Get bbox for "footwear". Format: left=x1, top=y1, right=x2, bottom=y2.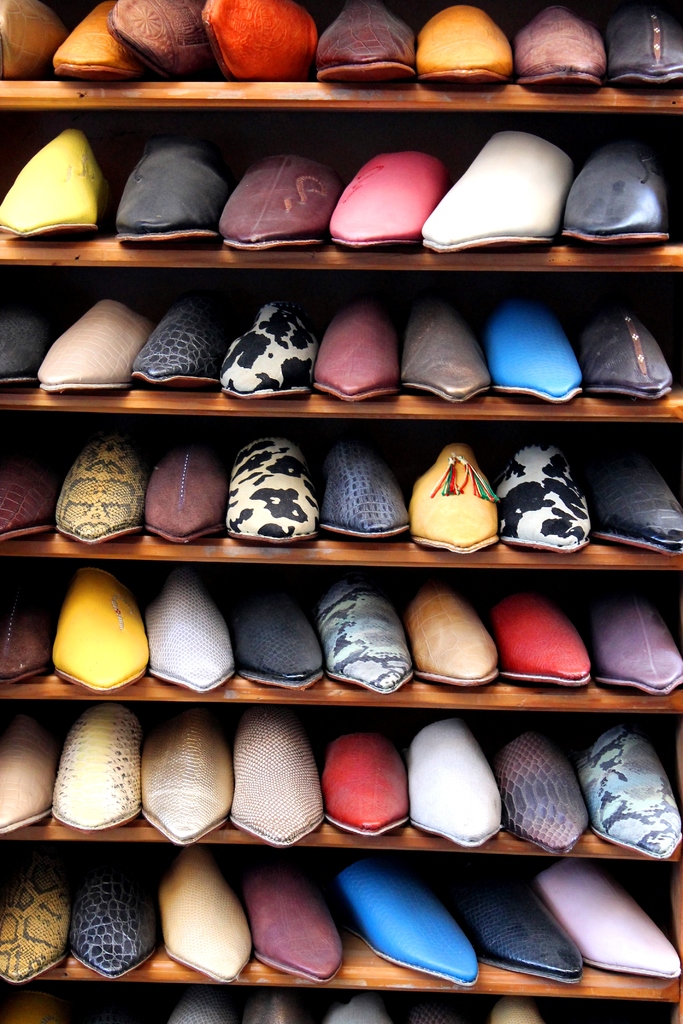
left=501, top=726, right=580, bottom=861.
